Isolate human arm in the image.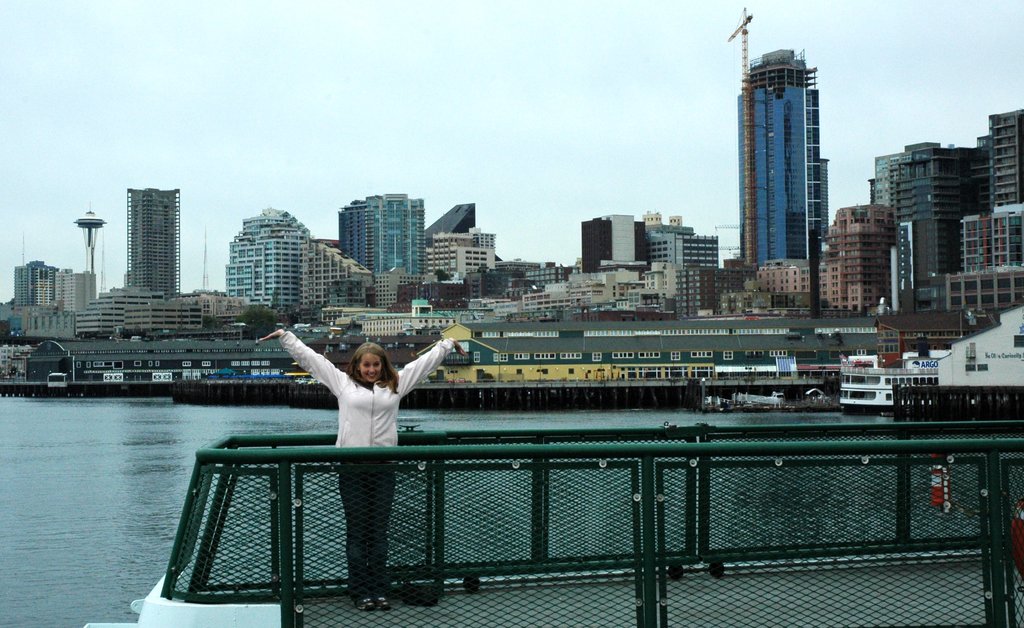
Isolated region: <region>386, 327, 477, 402</region>.
